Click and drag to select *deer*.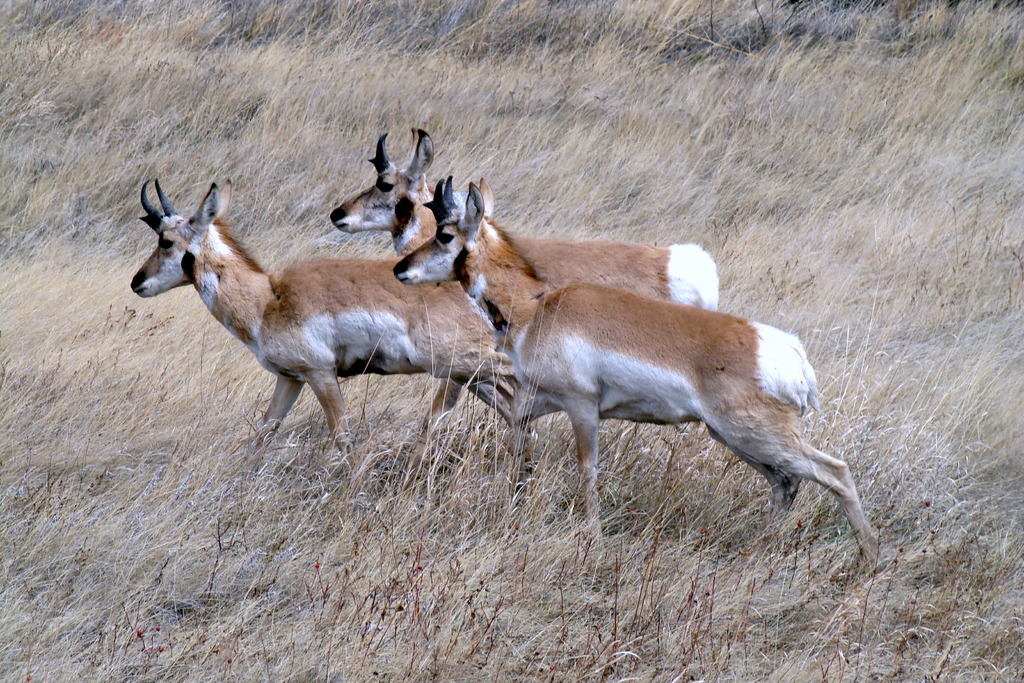
Selection: <region>325, 128, 490, 283</region>.
